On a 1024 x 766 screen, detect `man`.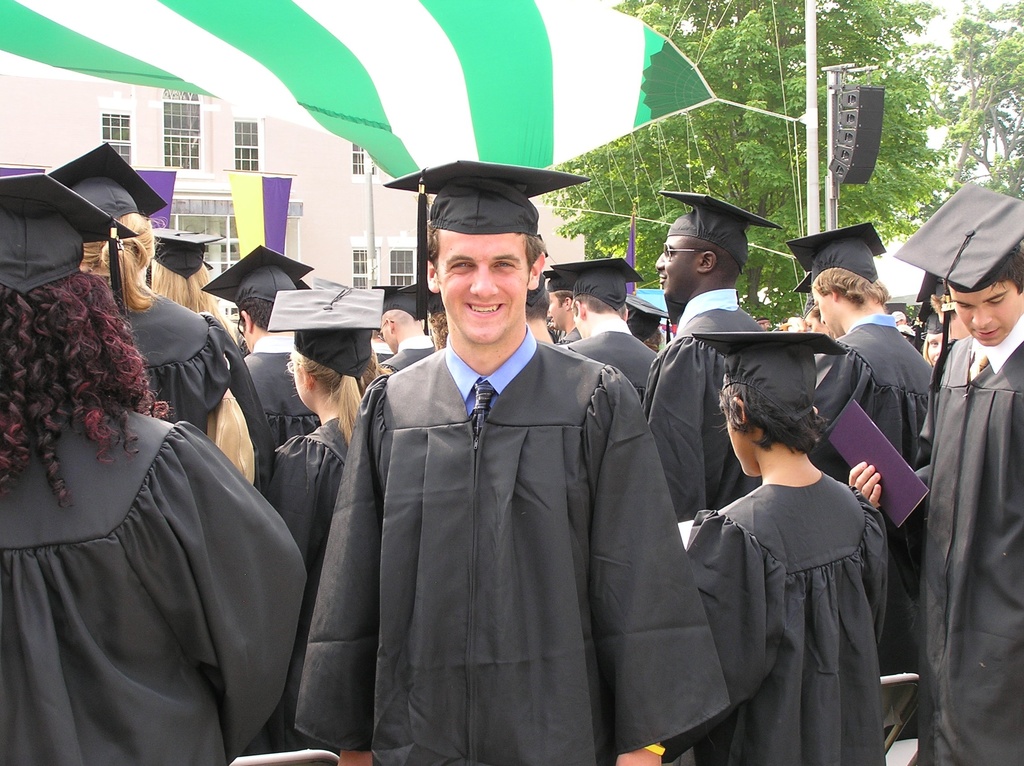
[777, 211, 932, 738].
